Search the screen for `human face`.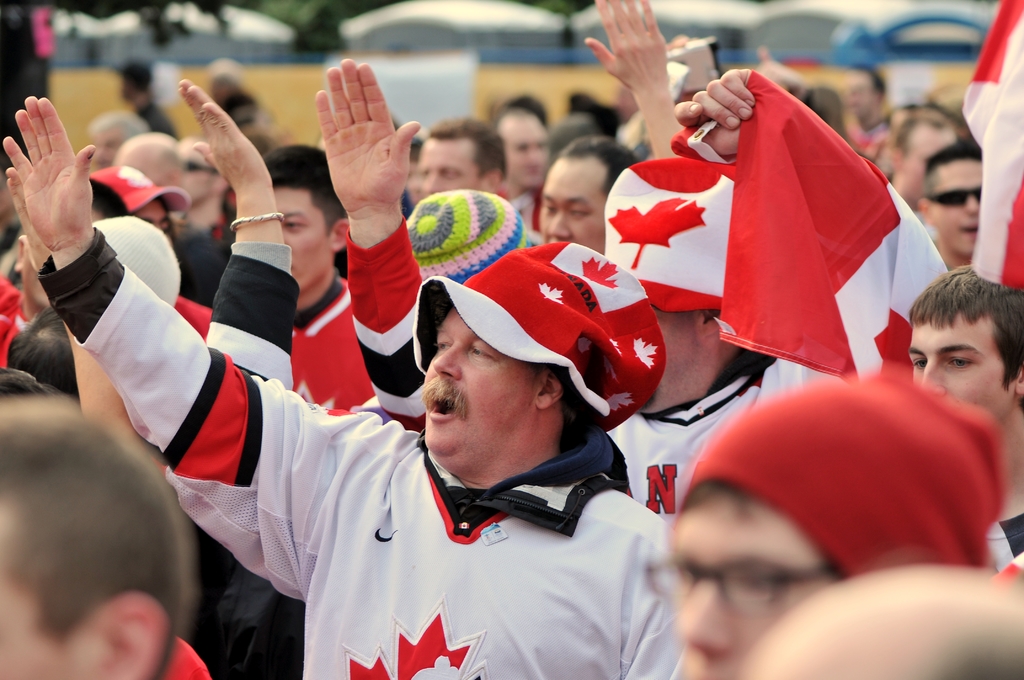
Found at <bbox>549, 161, 616, 243</bbox>.
